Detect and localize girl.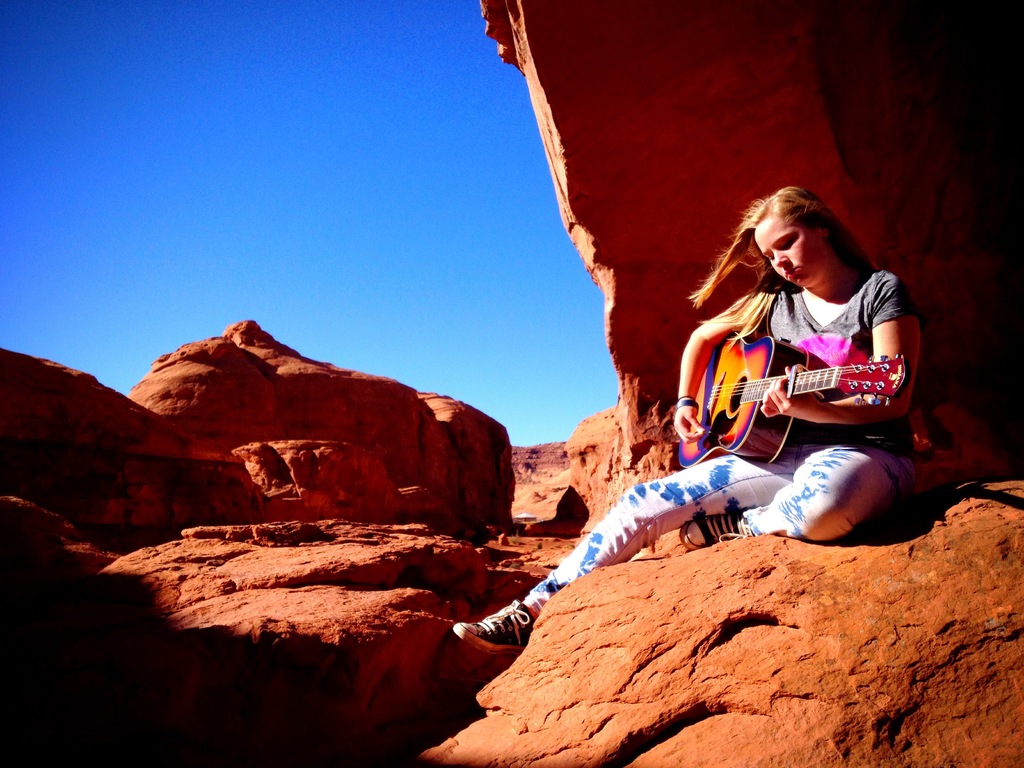
Localized at [left=445, top=175, right=922, bottom=649].
